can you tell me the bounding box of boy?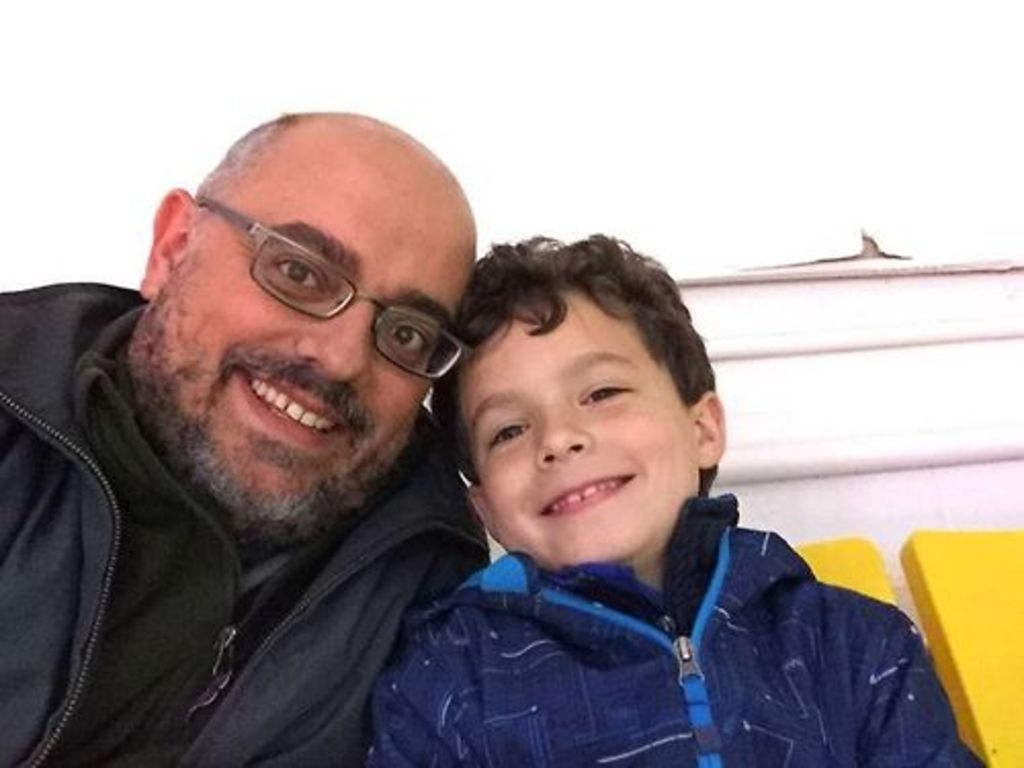
{"x1": 313, "y1": 203, "x2": 889, "y2": 764}.
